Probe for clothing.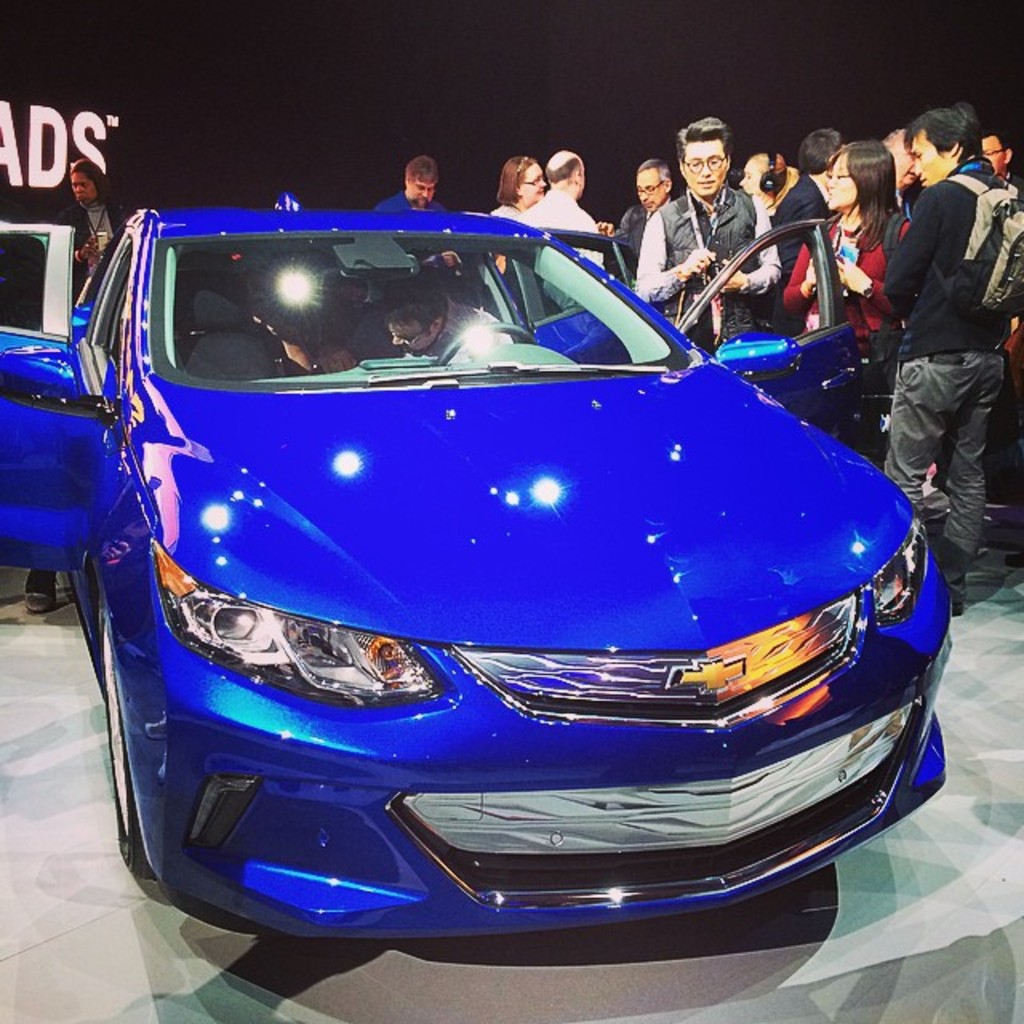
Probe result: 168:312:349:378.
